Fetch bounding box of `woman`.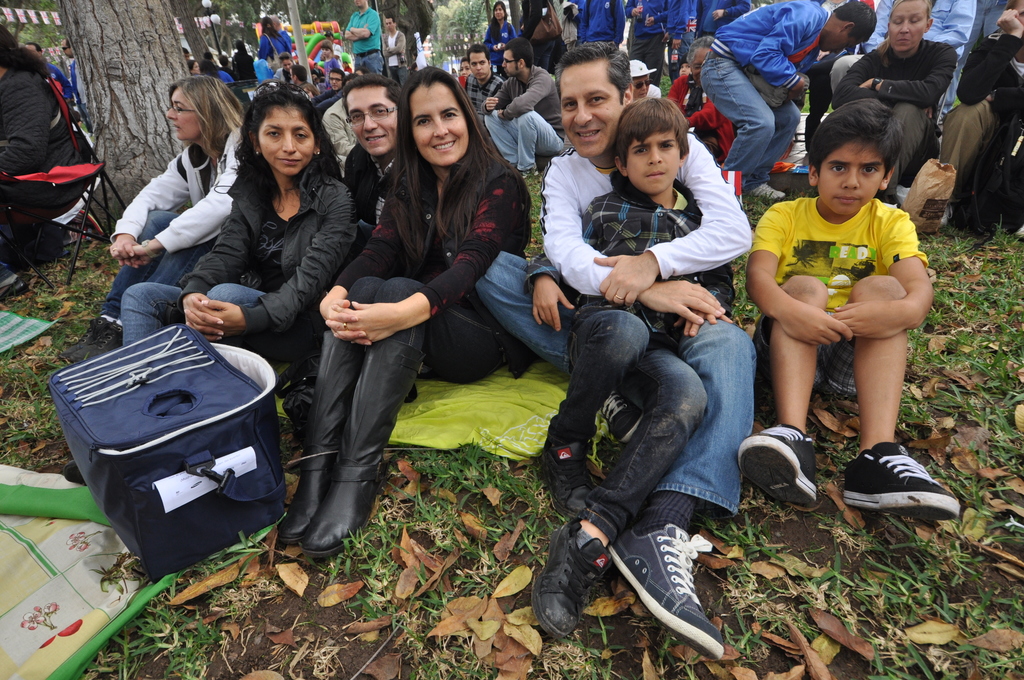
Bbox: (255, 17, 290, 70).
